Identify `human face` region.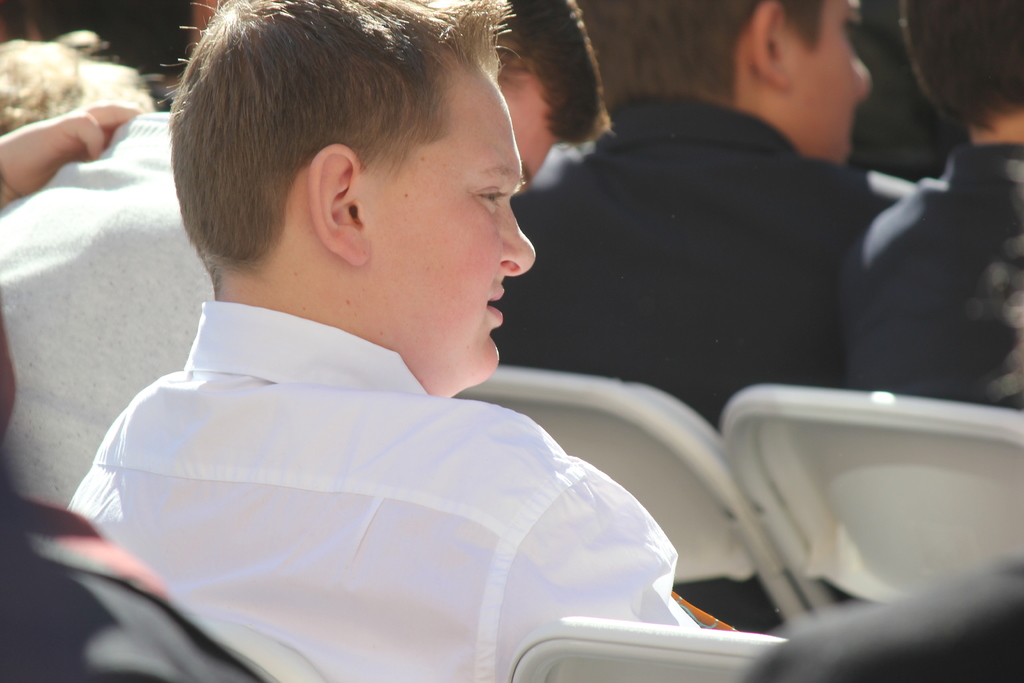
Region: select_region(497, 67, 556, 195).
